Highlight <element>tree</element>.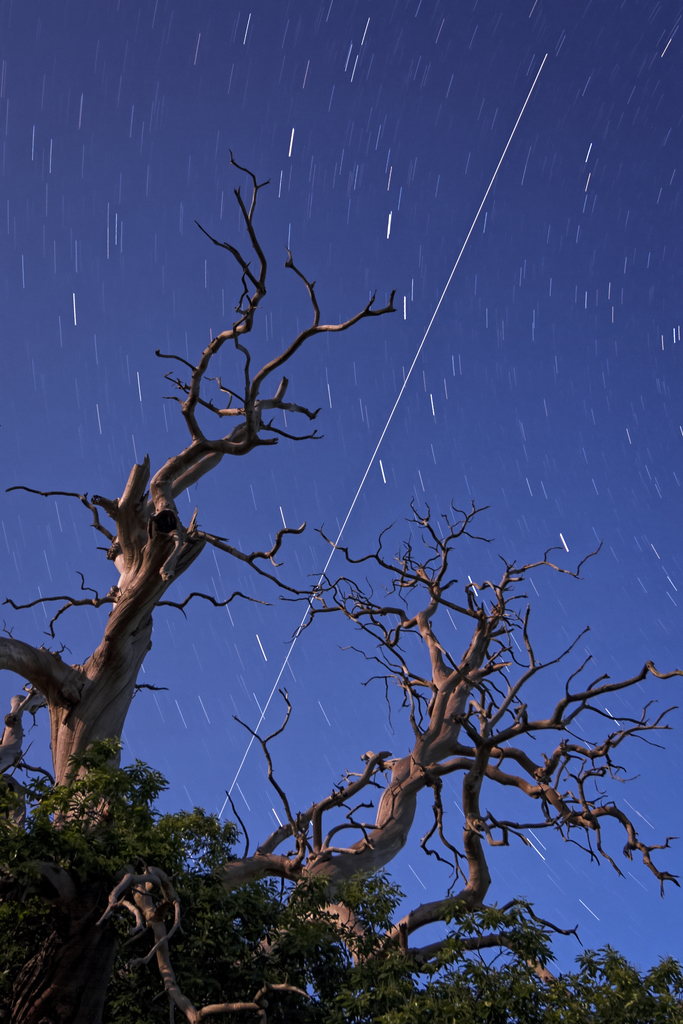
Highlighted region: region(0, 148, 395, 836).
